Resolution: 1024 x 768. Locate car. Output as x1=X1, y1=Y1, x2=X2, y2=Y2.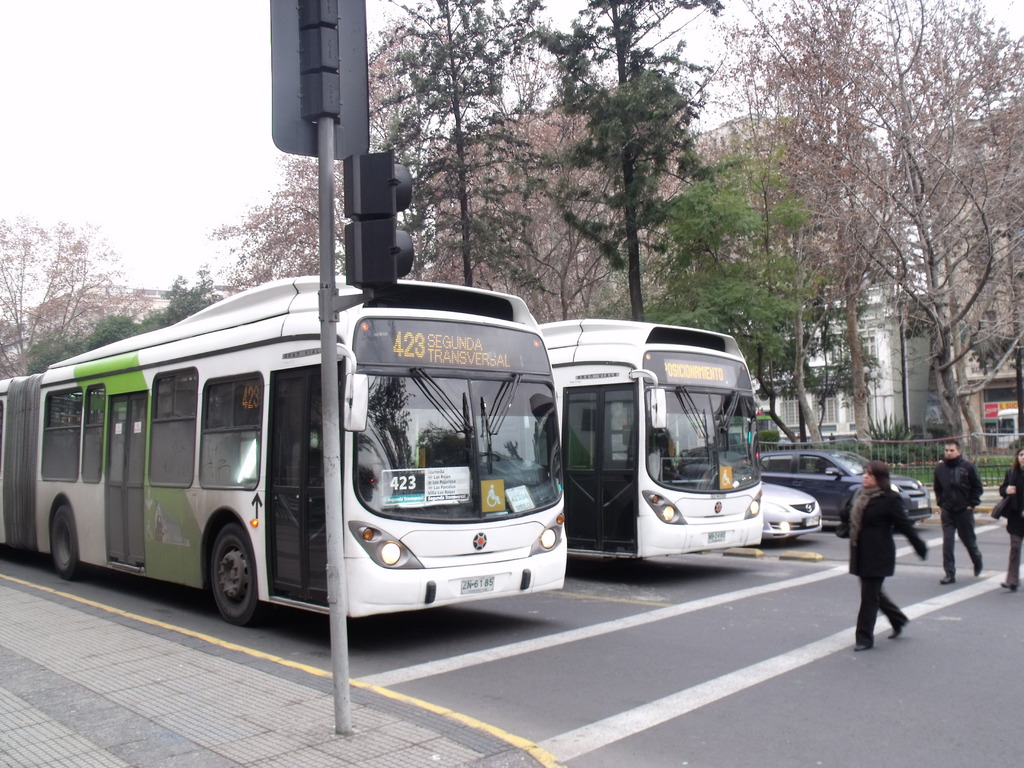
x1=747, y1=474, x2=822, y2=542.
